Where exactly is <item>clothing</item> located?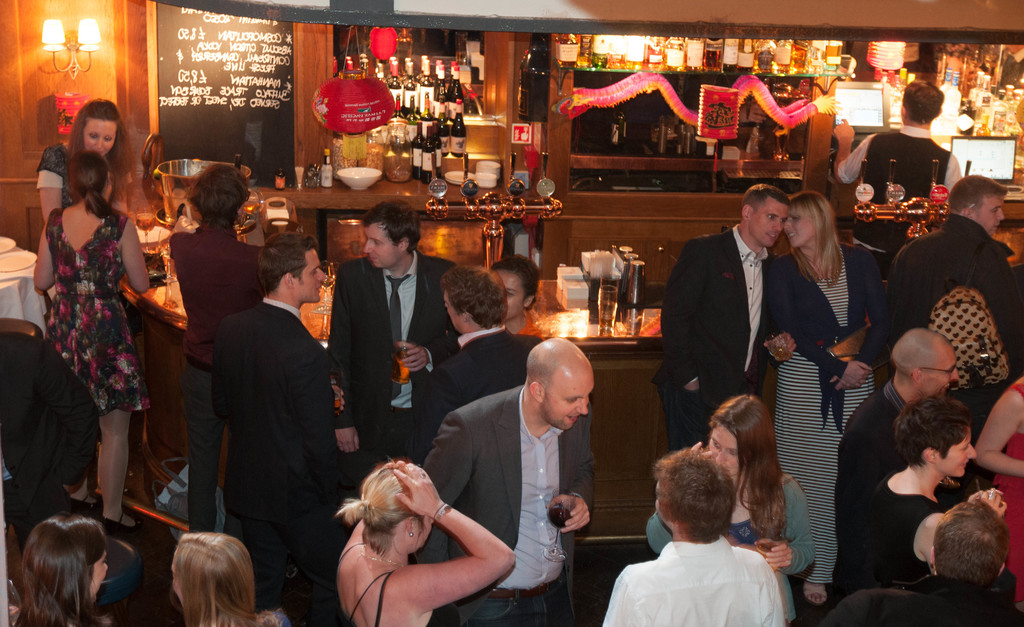
Its bounding box is x1=259, y1=611, x2=290, y2=624.
